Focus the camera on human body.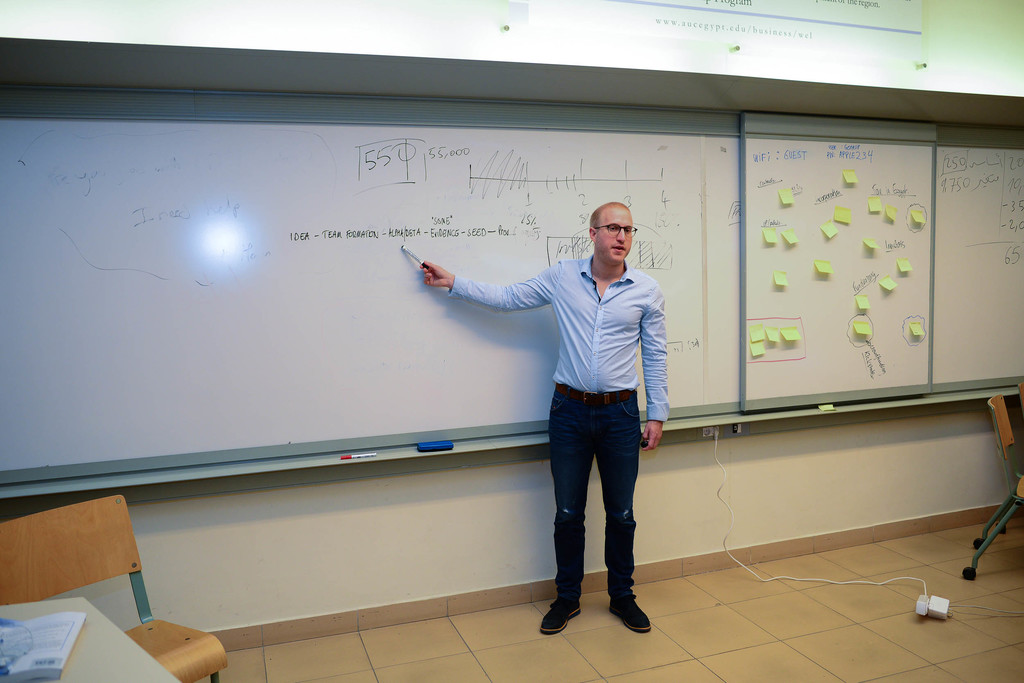
Focus region: {"left": 435, "top": 215, "right": 676, "bottom": 607}.
